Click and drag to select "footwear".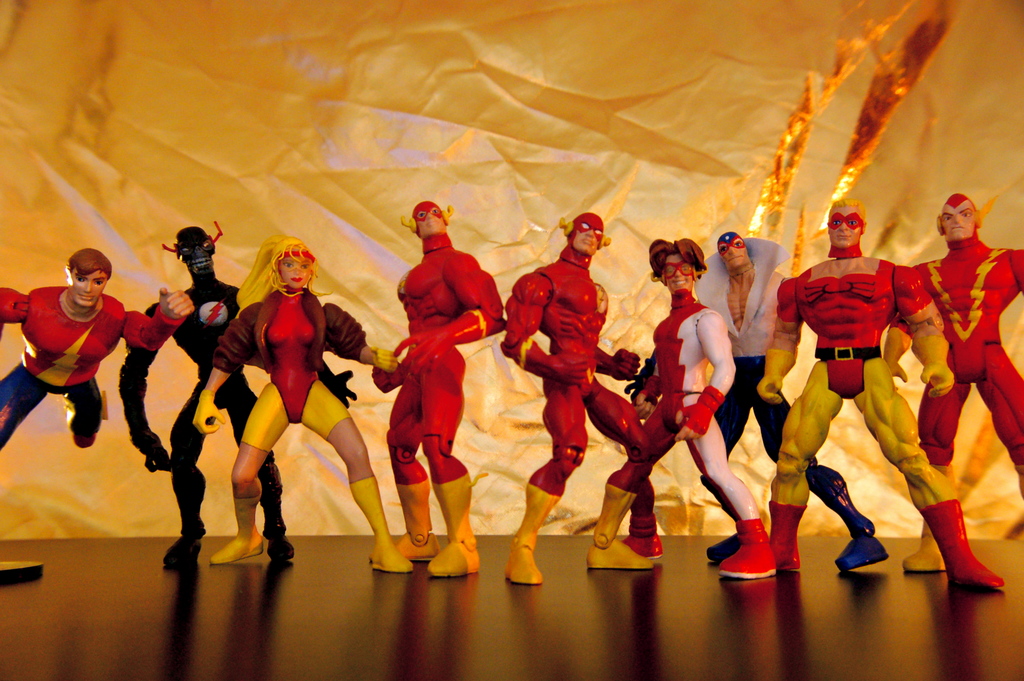
Selection: 582/488/657/576.
